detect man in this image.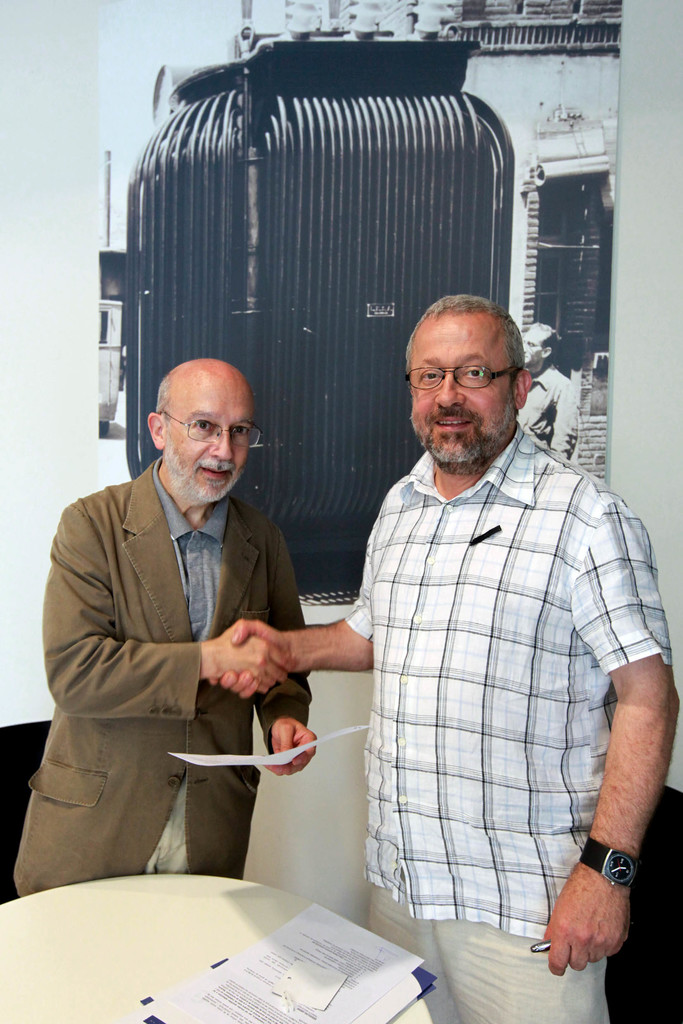
Detection: select_region(520, 321, 579, 457).
